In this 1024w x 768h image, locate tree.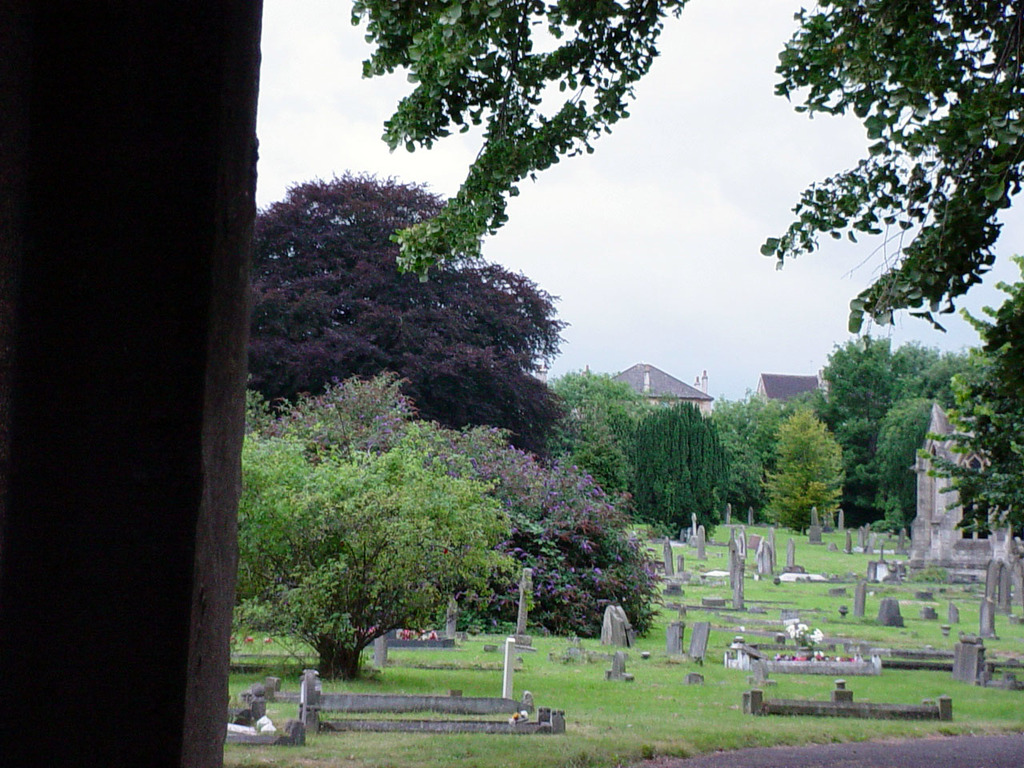
Bounding box: [left=602, top=402, right=734, bottom=540].
